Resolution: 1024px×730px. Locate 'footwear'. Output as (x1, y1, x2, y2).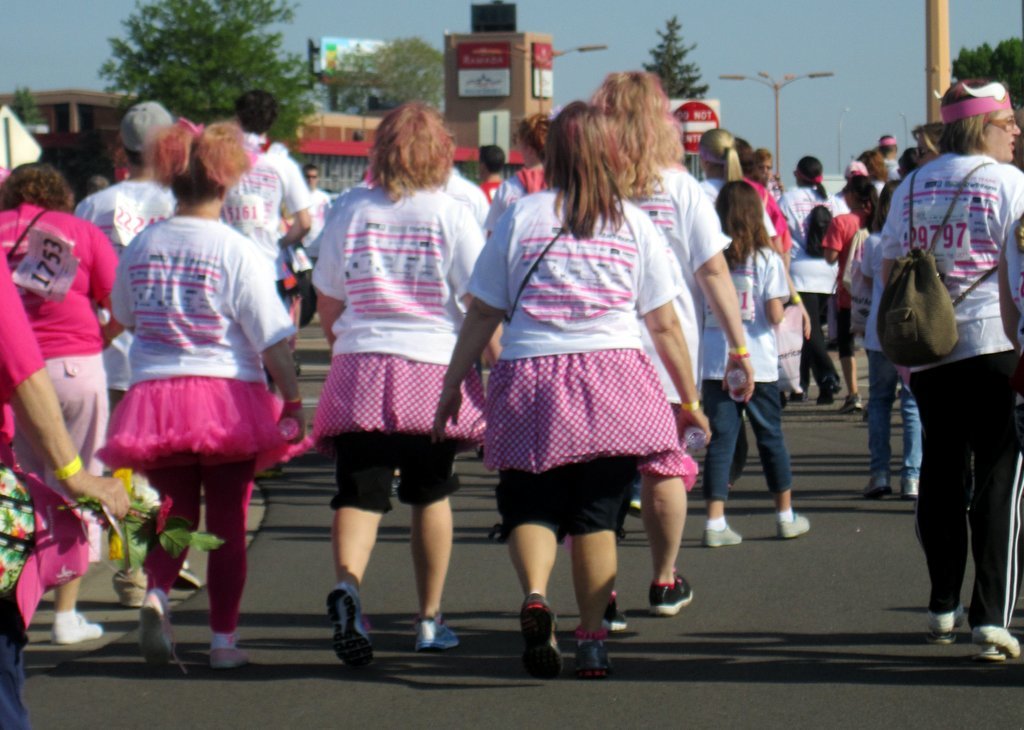
(417, 610, 463, 650).
